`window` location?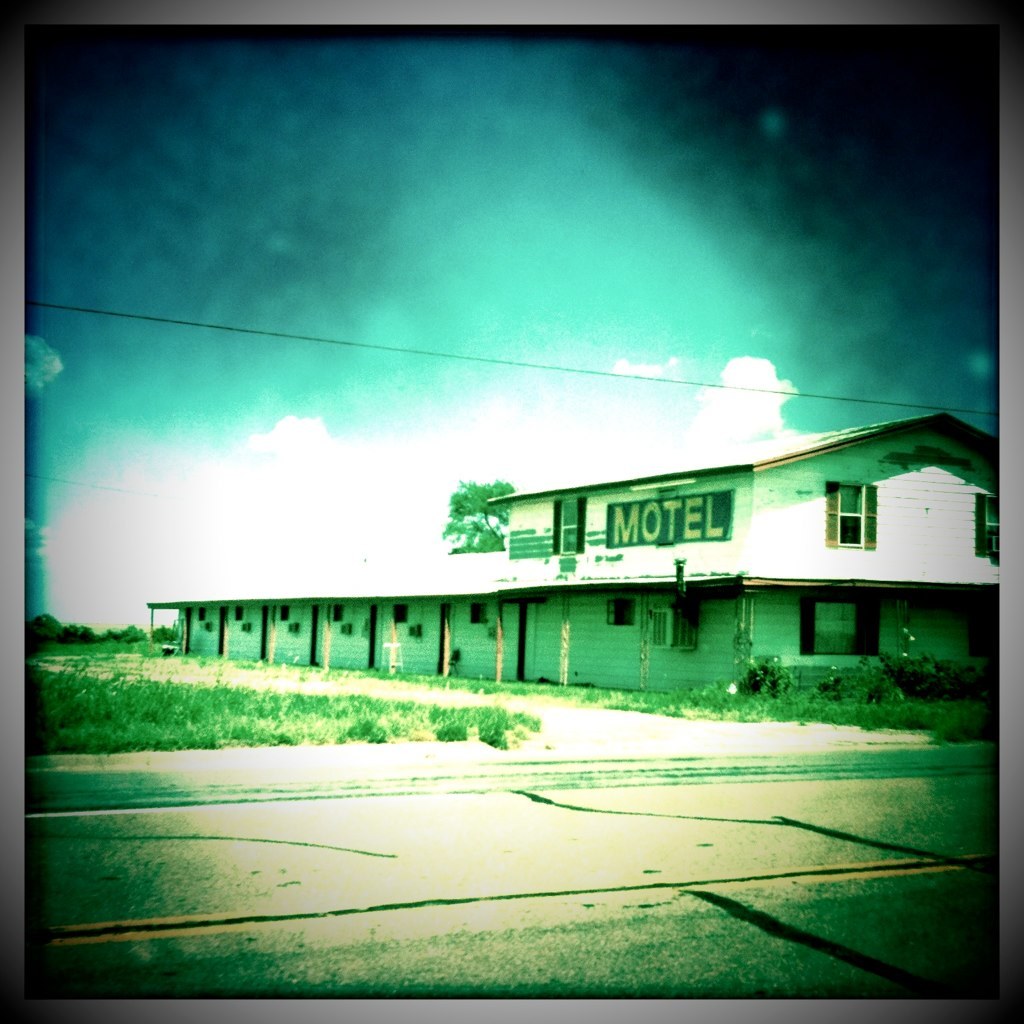
(left=392, top=606, right=408, bottom=625)
